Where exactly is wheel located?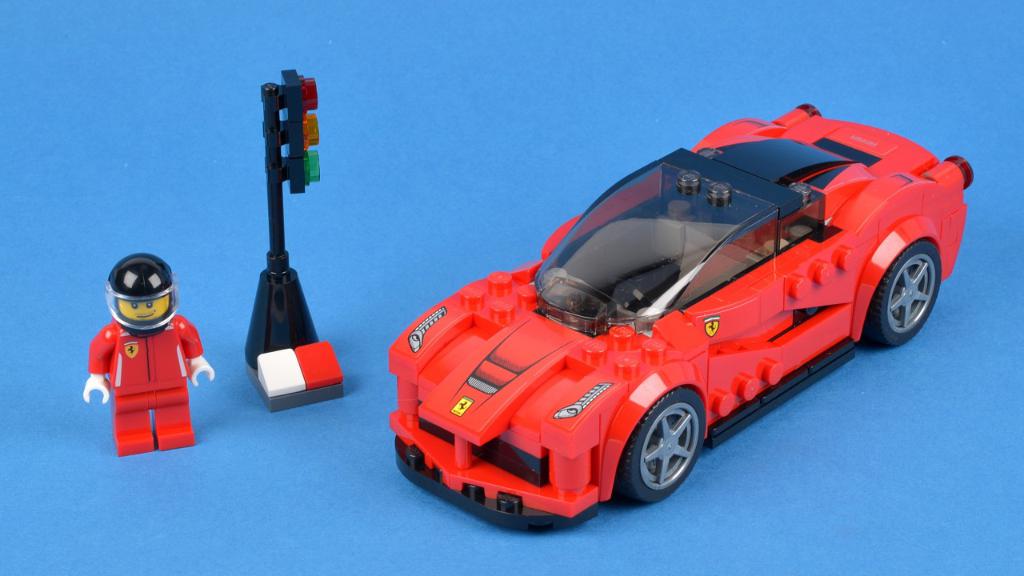
Its bounding box is detection(870, 241, 948, 343).
